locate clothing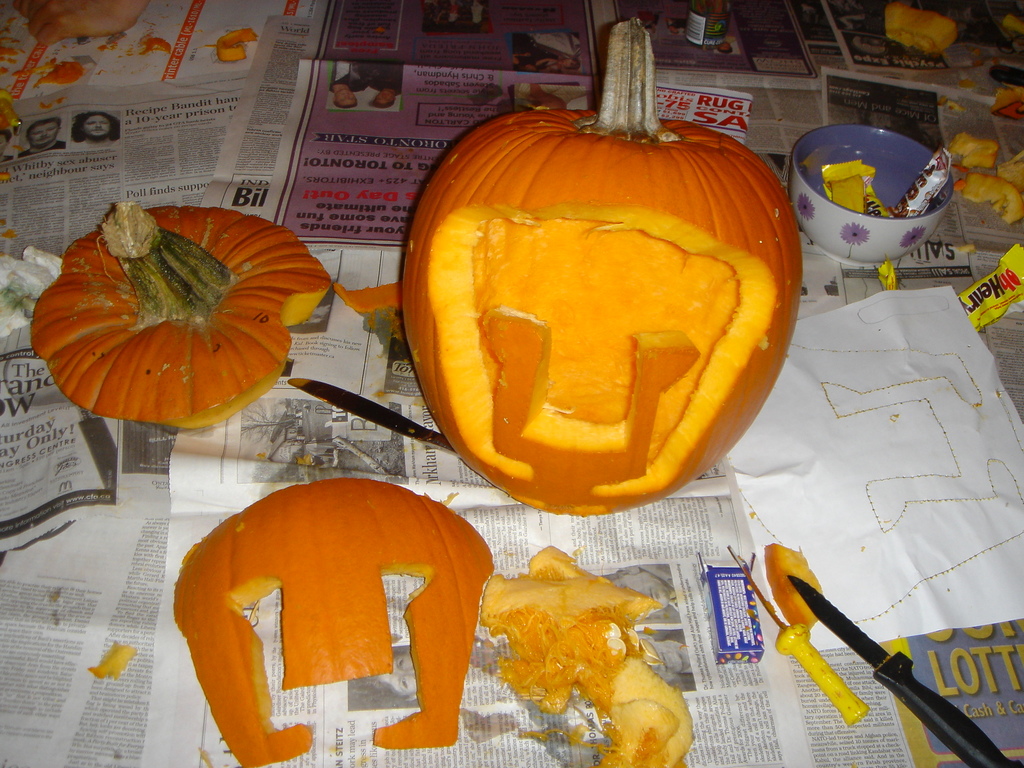
locate(72, 138, 119, 147)
